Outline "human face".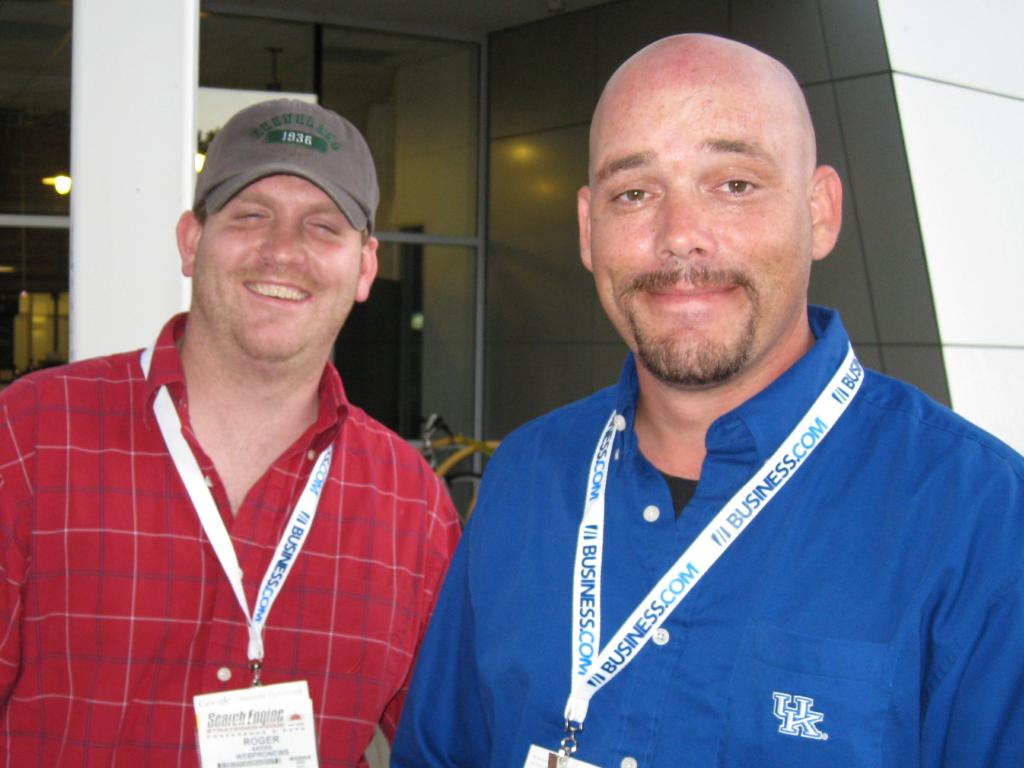
Outline: bbox(191, 172, 367, 357).
